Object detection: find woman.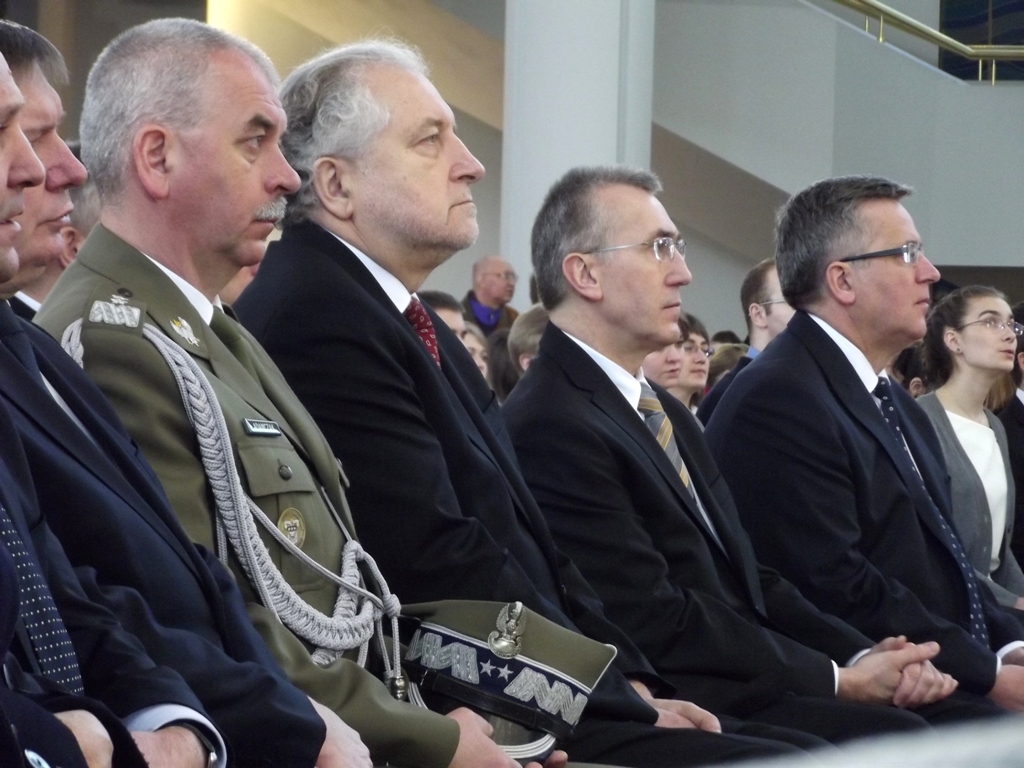
bbox=(460, 316, 493, 388).
